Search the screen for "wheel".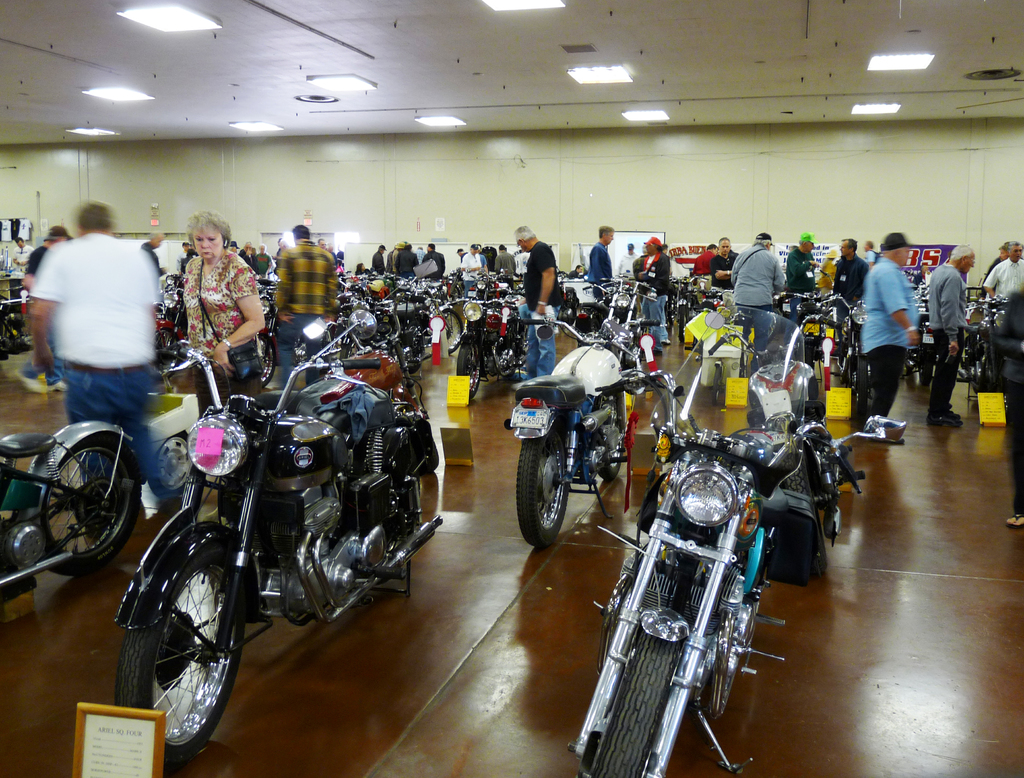
Found at bbox=(442, 309, 463, 352).
